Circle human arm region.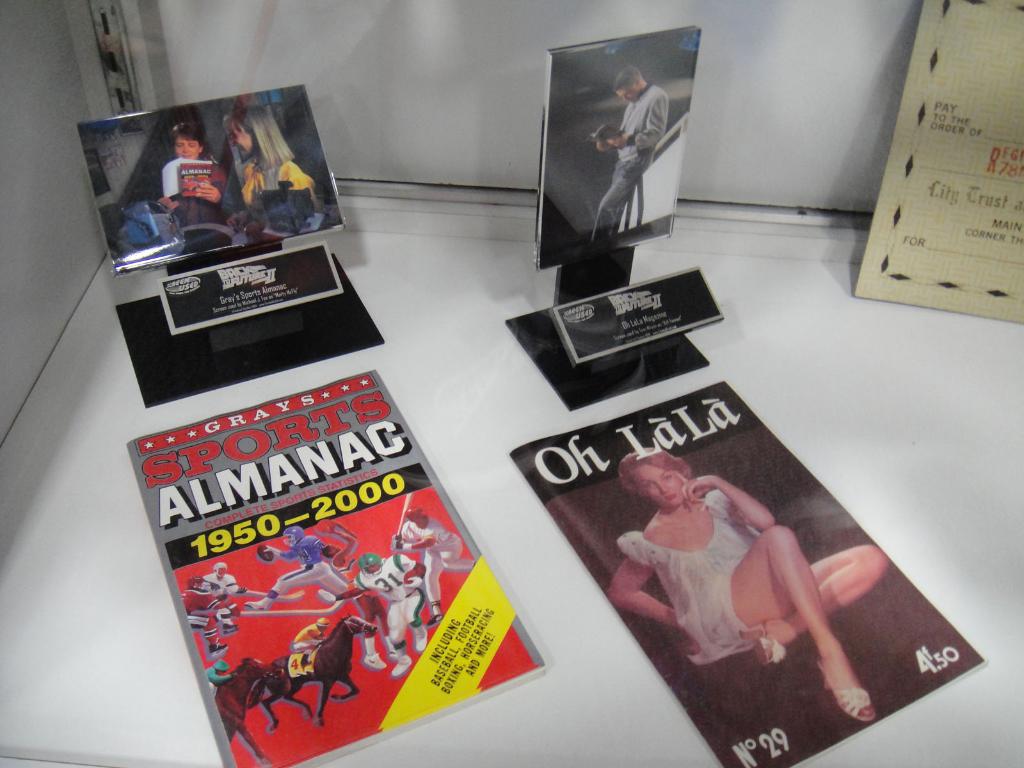
Region: box=[598, 136, 618, 152].
